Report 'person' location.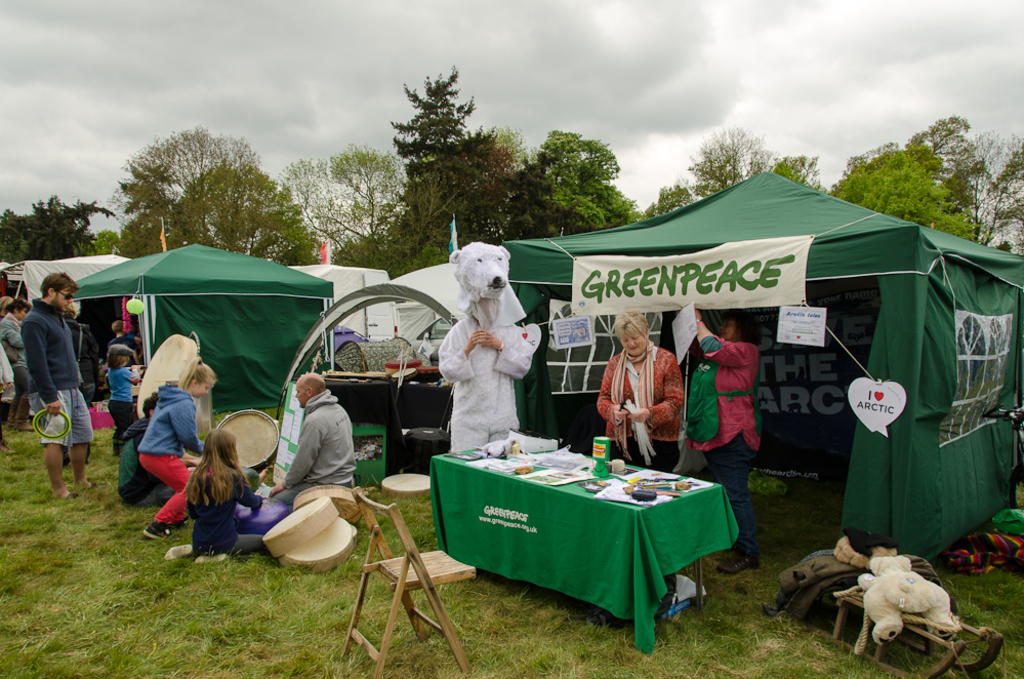
Report: detection(438, 321, 531, 450).
